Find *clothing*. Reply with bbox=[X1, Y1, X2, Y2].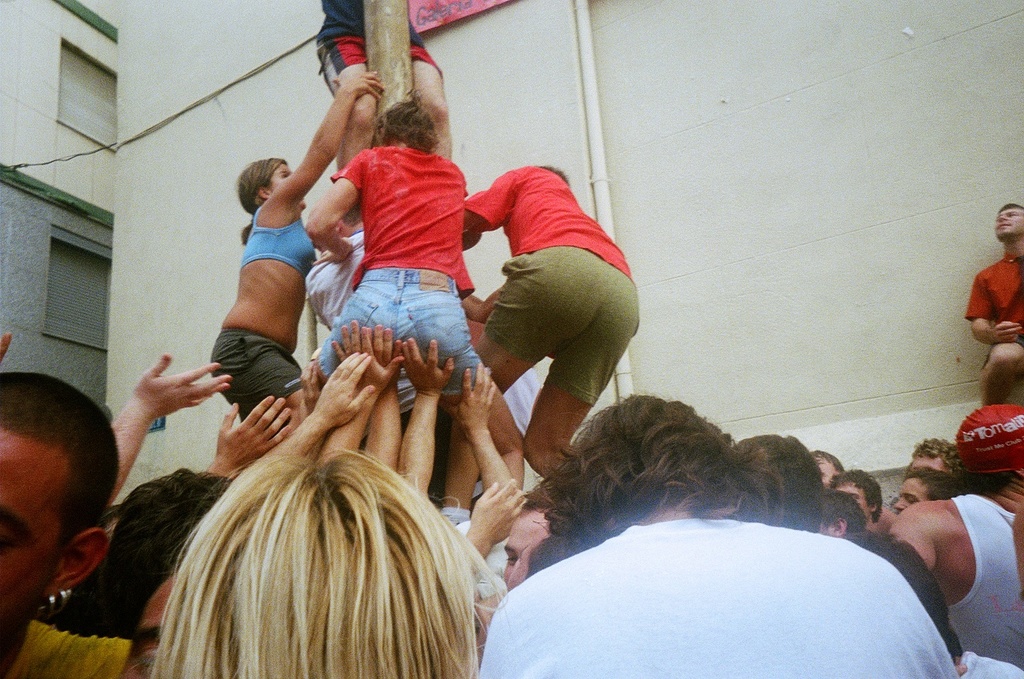
bbox=[934, 640, 1023, 678].
